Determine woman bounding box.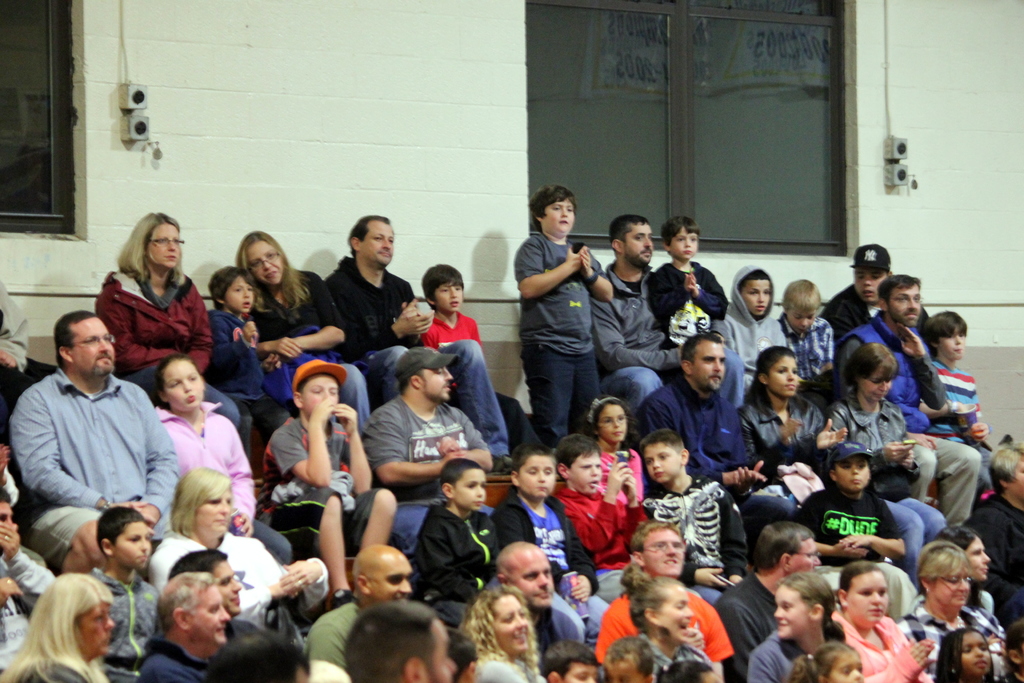
Determined: bbox(815, 328, 945, 592).
